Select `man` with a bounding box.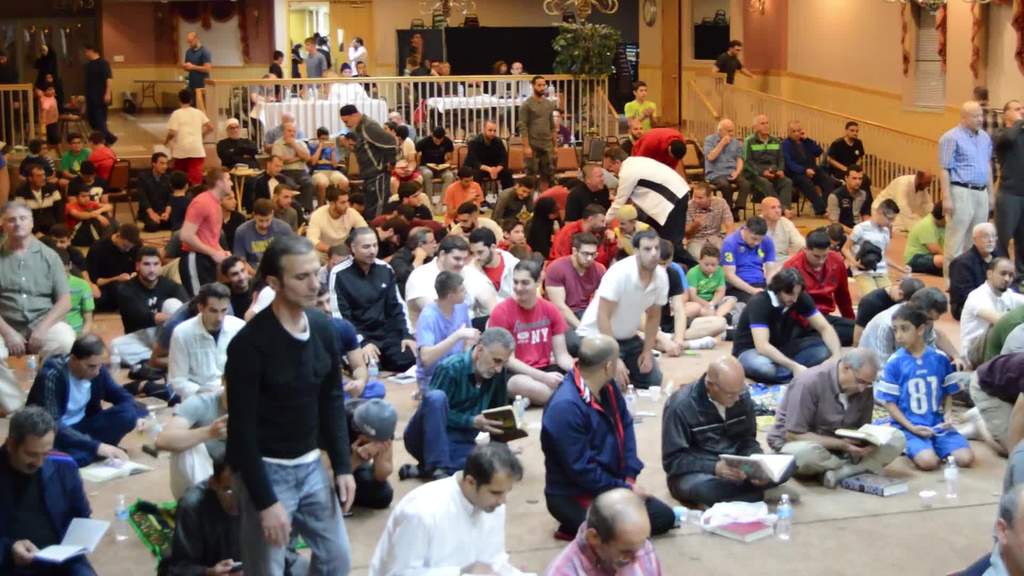
(x1=548, y1=484, x2=660, y2=575).
